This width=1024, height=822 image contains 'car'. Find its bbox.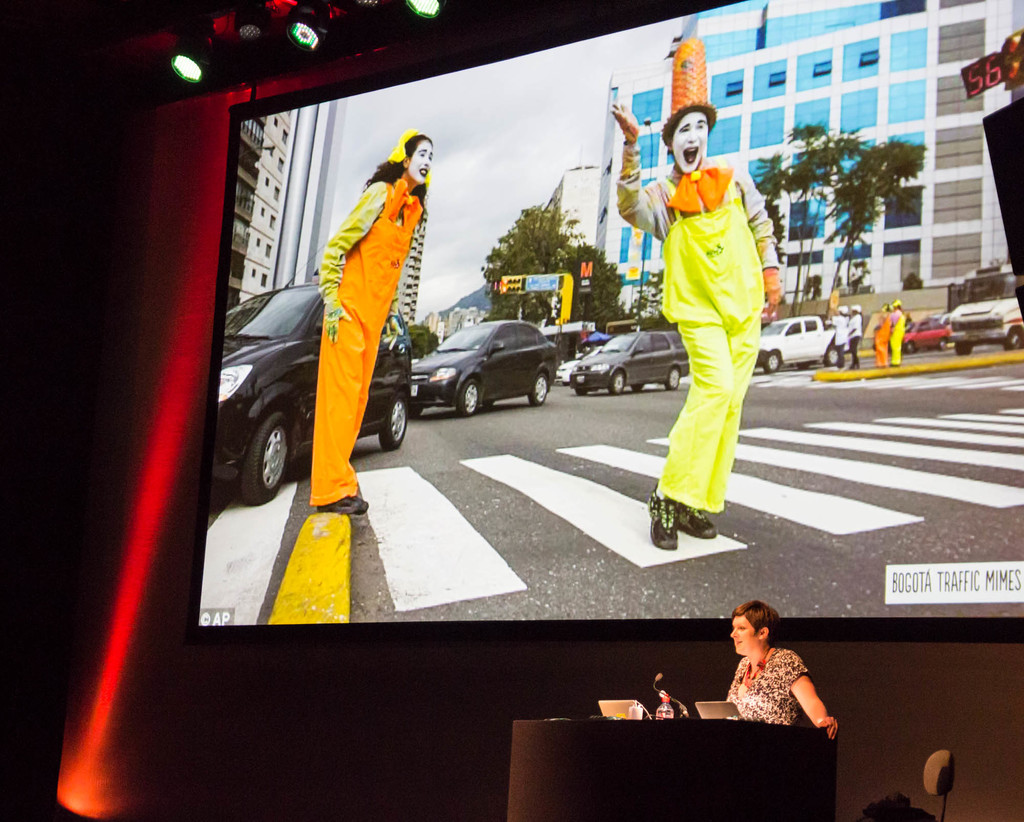
[x1=405, y1=309, x2=574, y2=418].
